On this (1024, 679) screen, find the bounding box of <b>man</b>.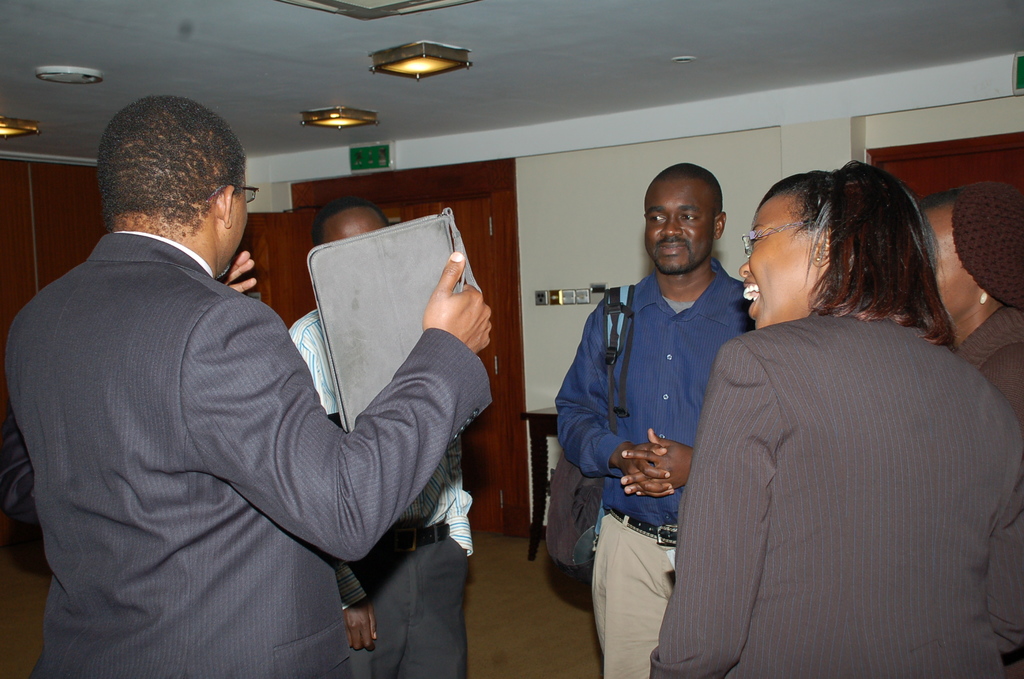
Bounding box: {"left": 8, "top": 92, "right": 493, "bottom": 678}.
